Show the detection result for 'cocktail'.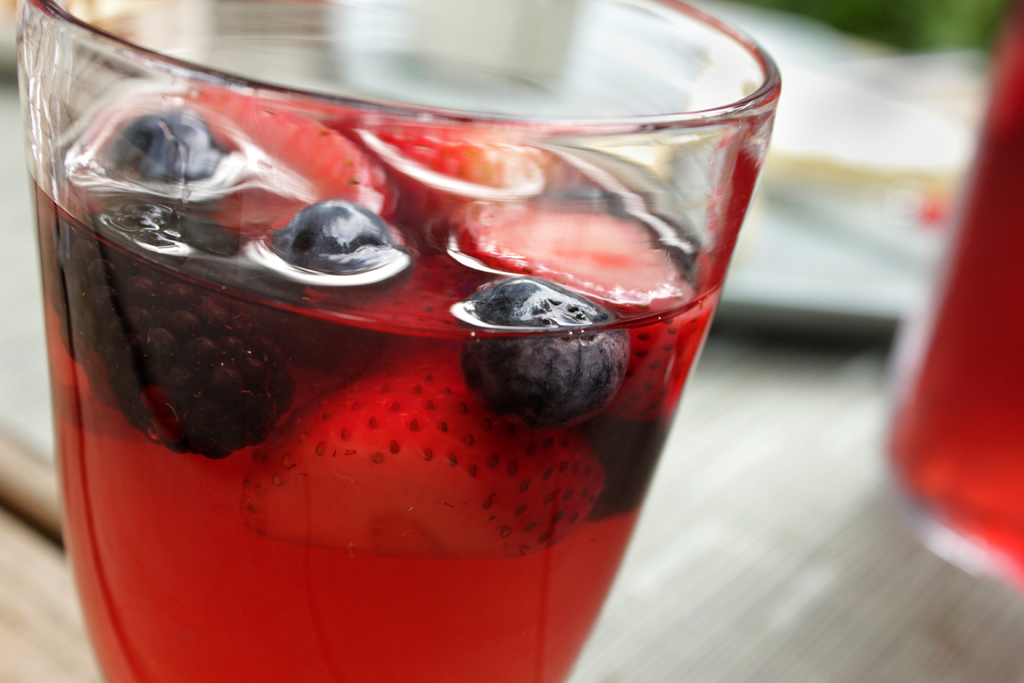
{"left": 18, "top": 0, "right": 780, "bottom": 682}.
